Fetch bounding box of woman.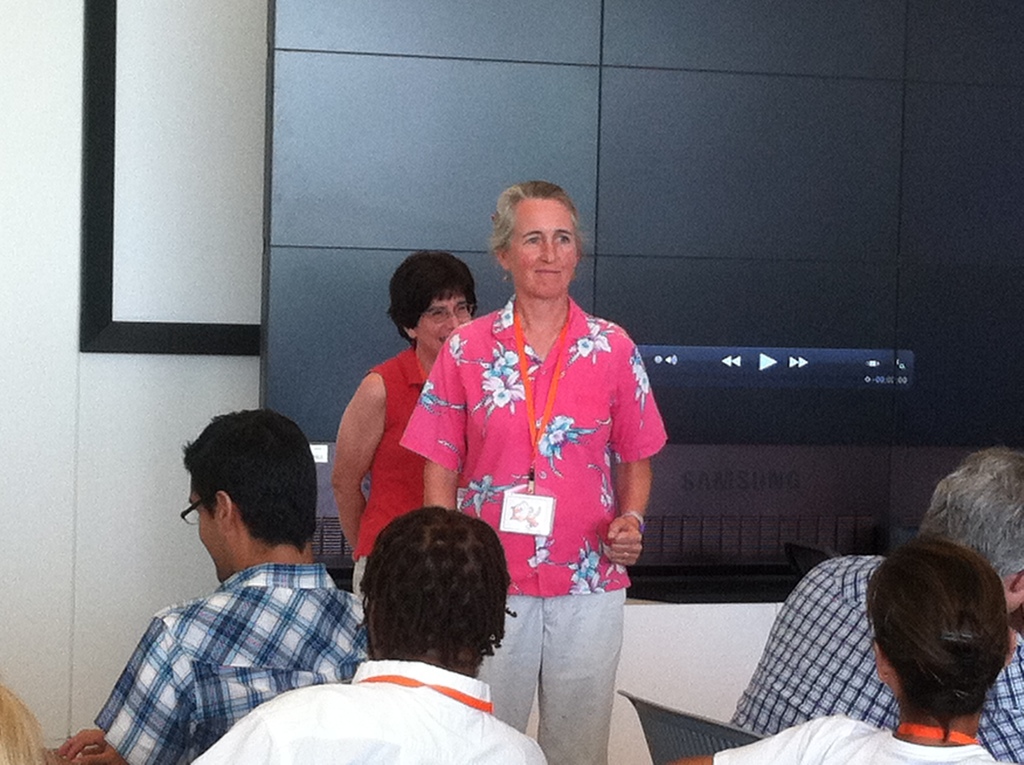
Bbox: region(325, 248, 488, 599).
